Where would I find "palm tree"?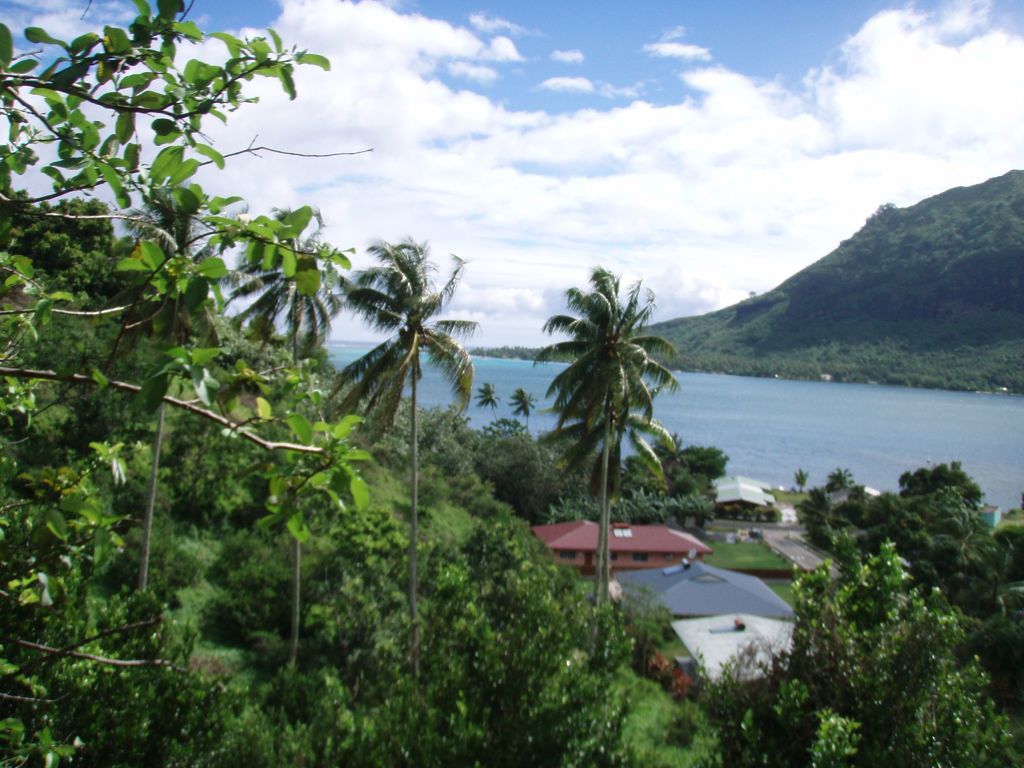
At detection(508, 381, 543, 442).
